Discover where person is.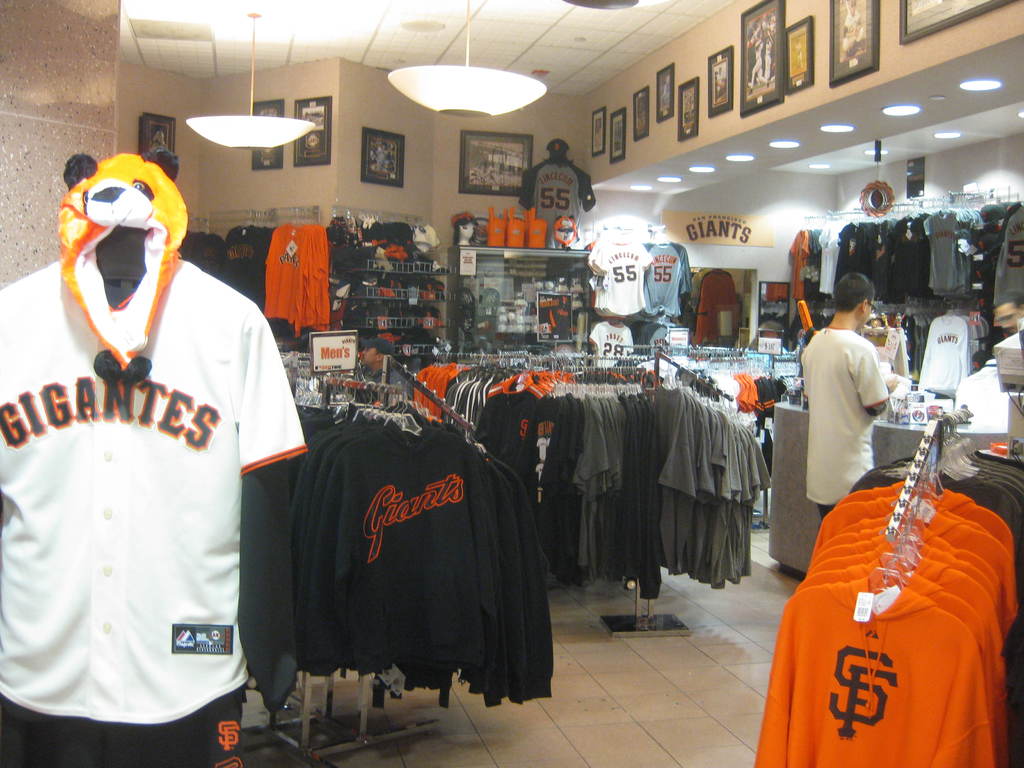
Discovered at (859,307,909,399).
